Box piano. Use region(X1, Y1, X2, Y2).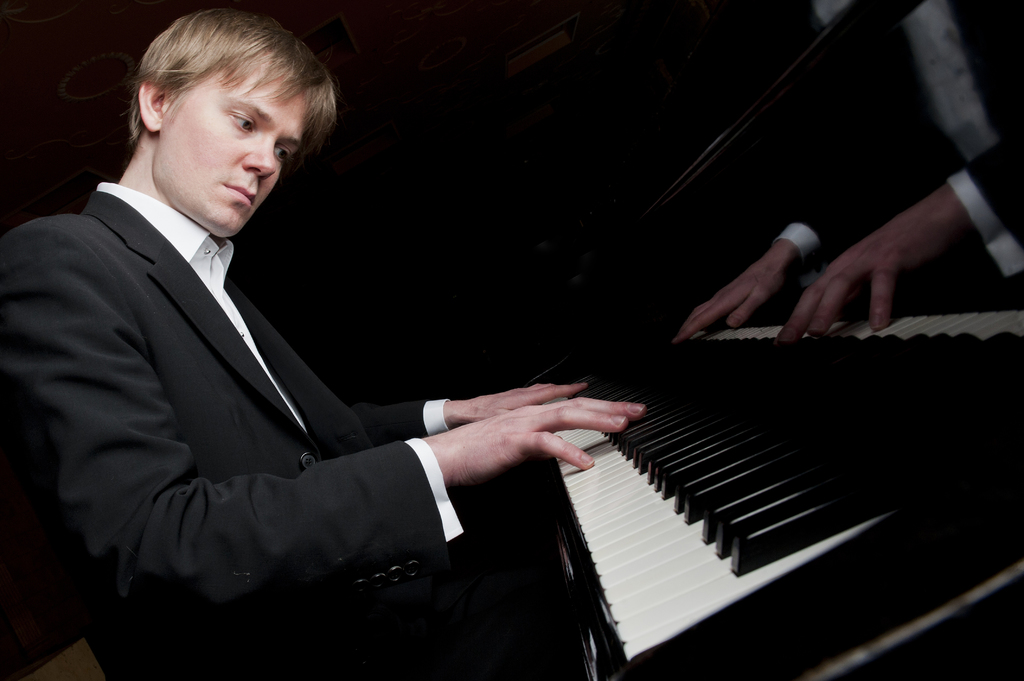
region(383, 0, 1023, 680).
